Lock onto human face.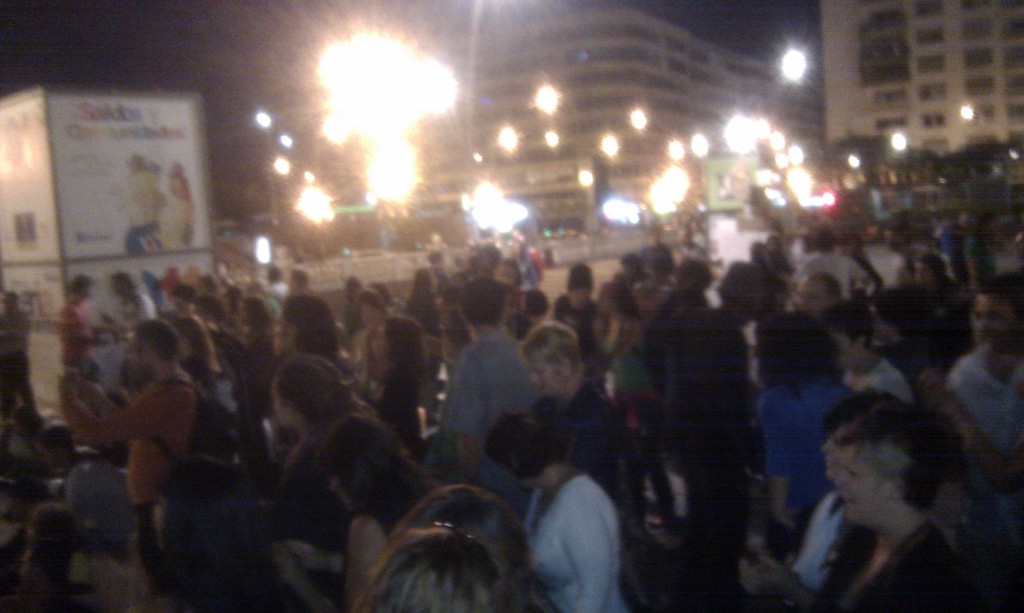
Locked: Rect(833, 324, 851, 373).
